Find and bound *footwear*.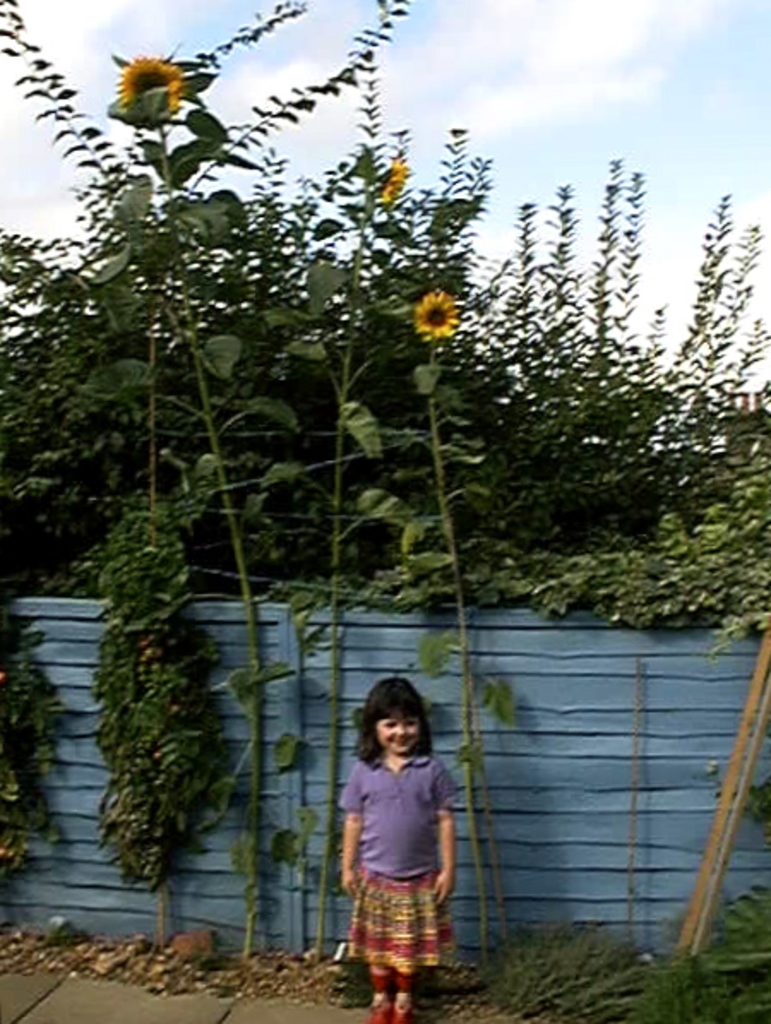
Bound: (365, 1000, 392, 1022).
